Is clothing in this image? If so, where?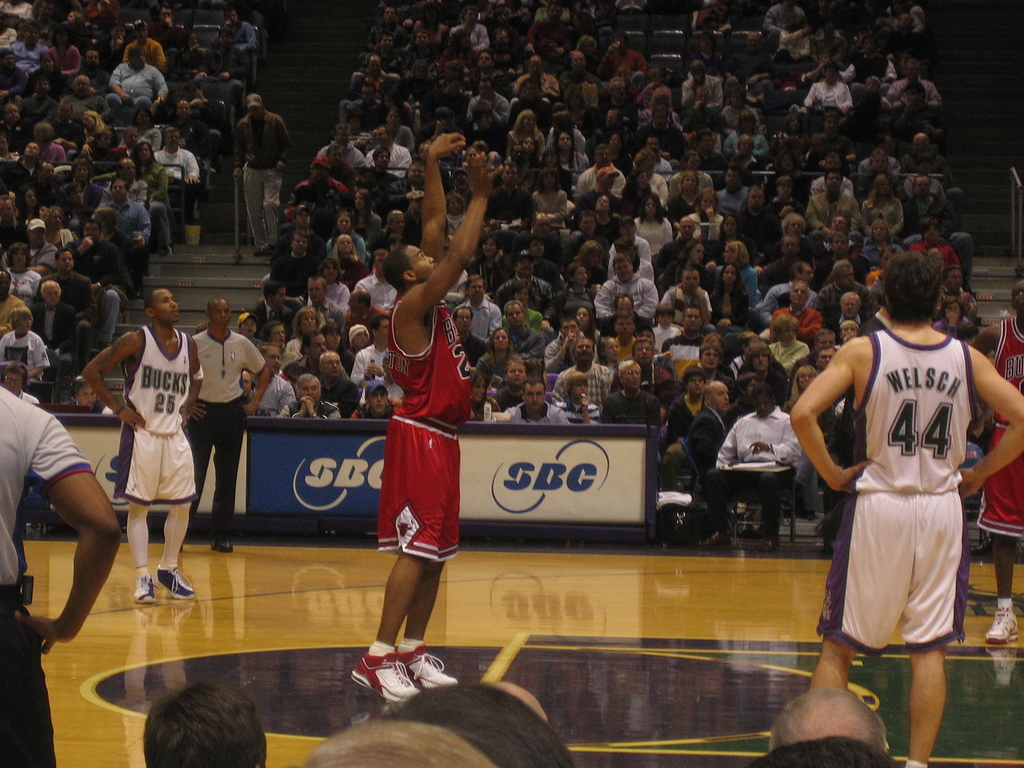
Yes, at {"x1": 979, "y1": 316, "x2": 1023, "y2": 538}.
